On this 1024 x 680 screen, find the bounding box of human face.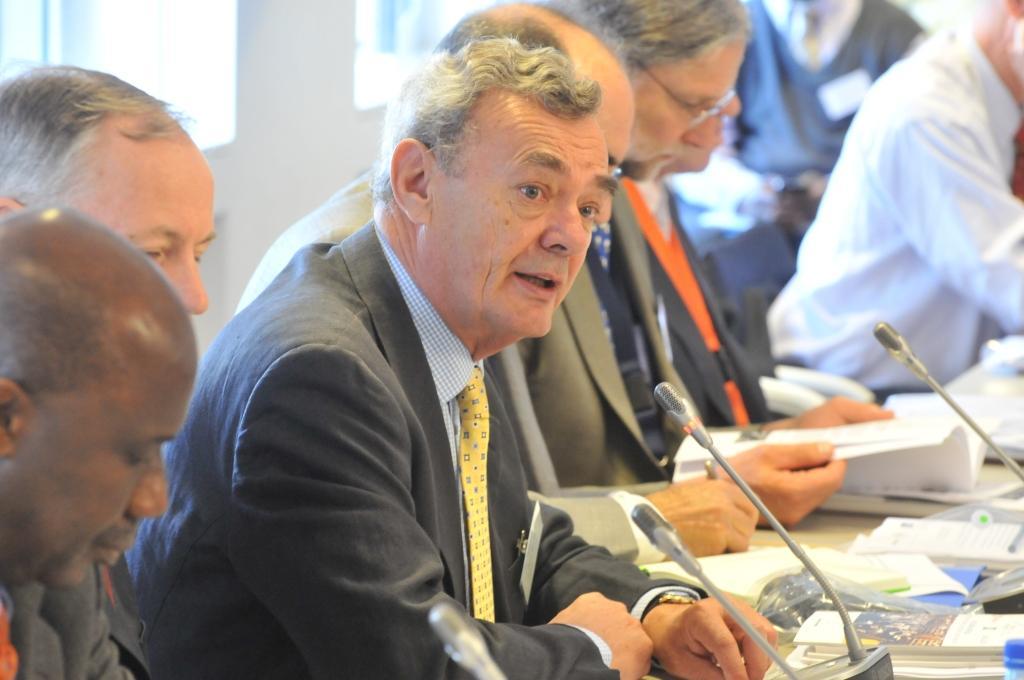
Bounding box: (71,141,215,318).
